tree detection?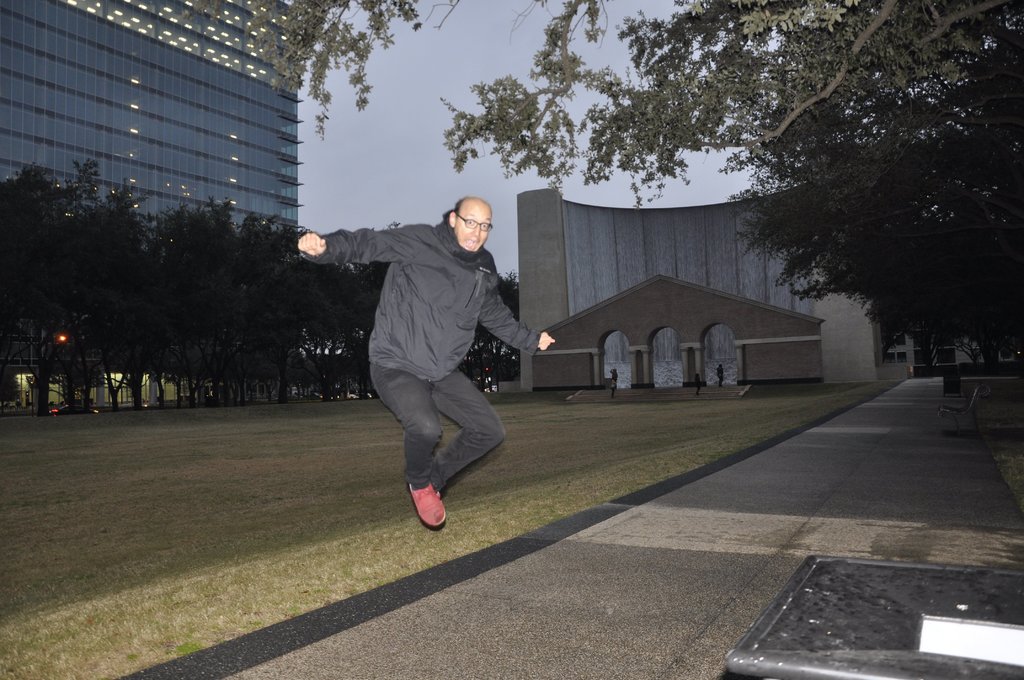
box(738, 51, 1003, 430)
